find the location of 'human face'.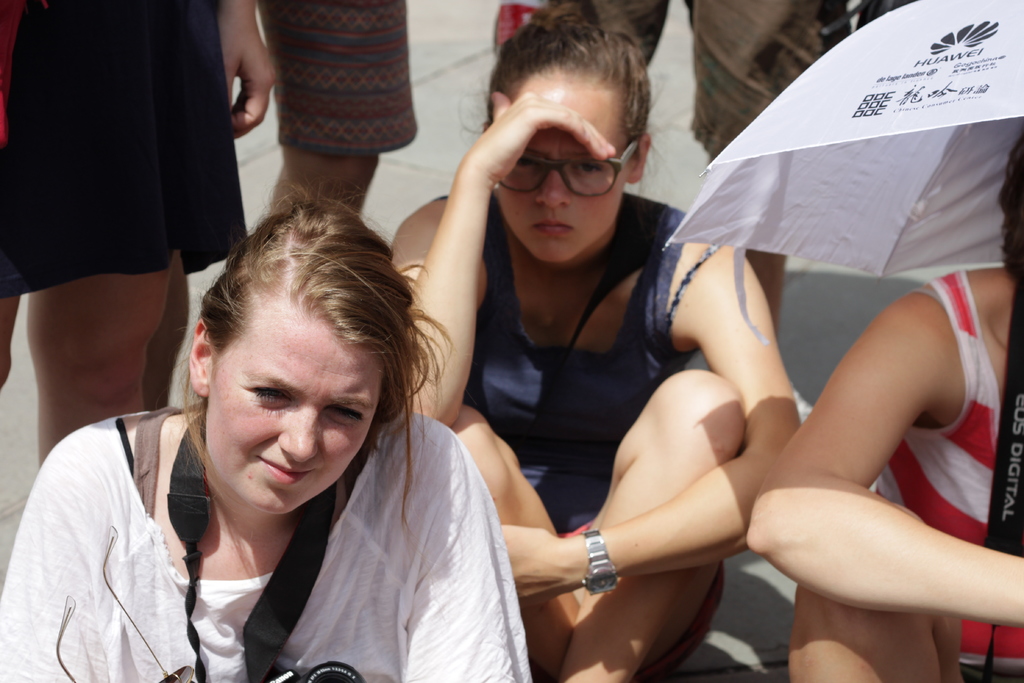
Location: (204,300,387,511).
